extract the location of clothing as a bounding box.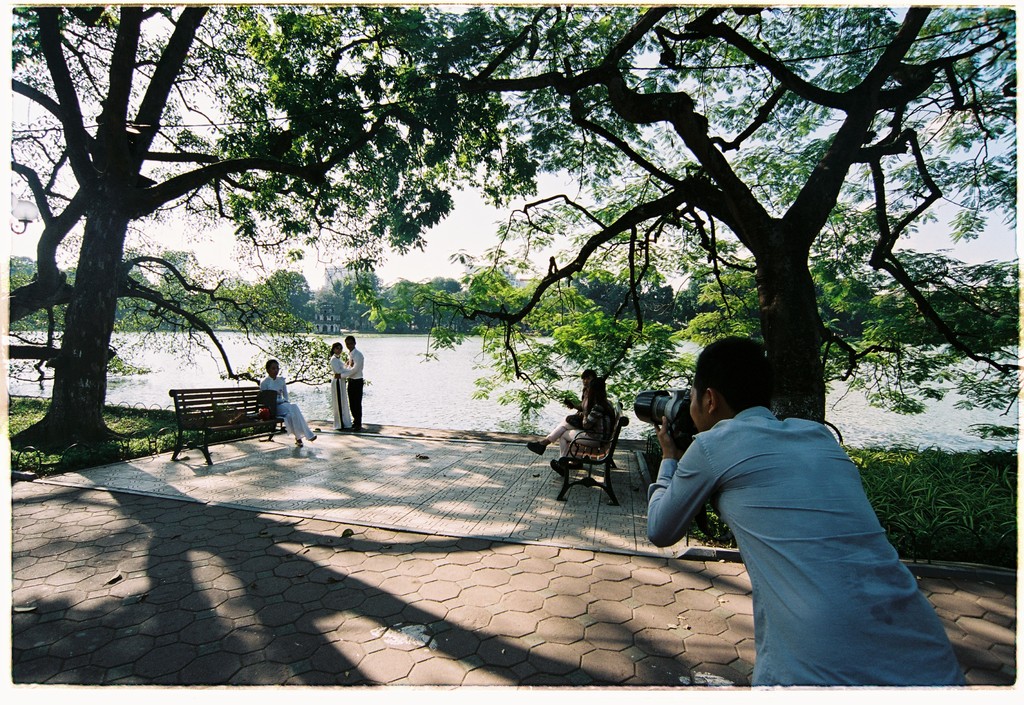
left=347, top=348, right=365, bottom=431.
